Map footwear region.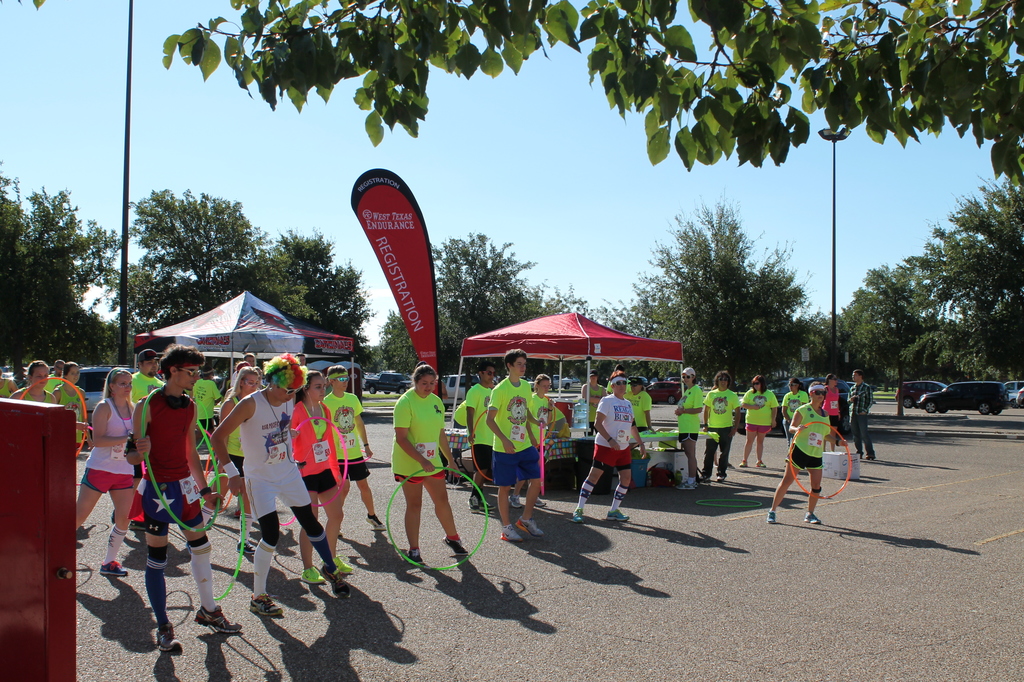
Mapped to [x1=299, y1=568, x2=327, y2=582].
